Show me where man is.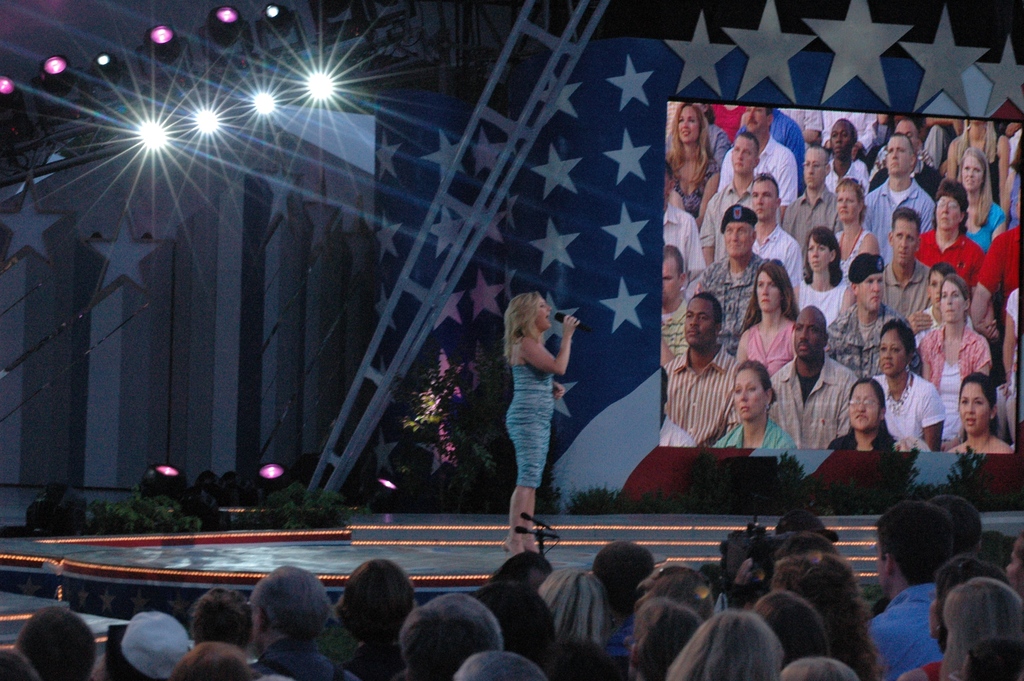
man is at [left=883, top=201, right=934, bottom=315].
